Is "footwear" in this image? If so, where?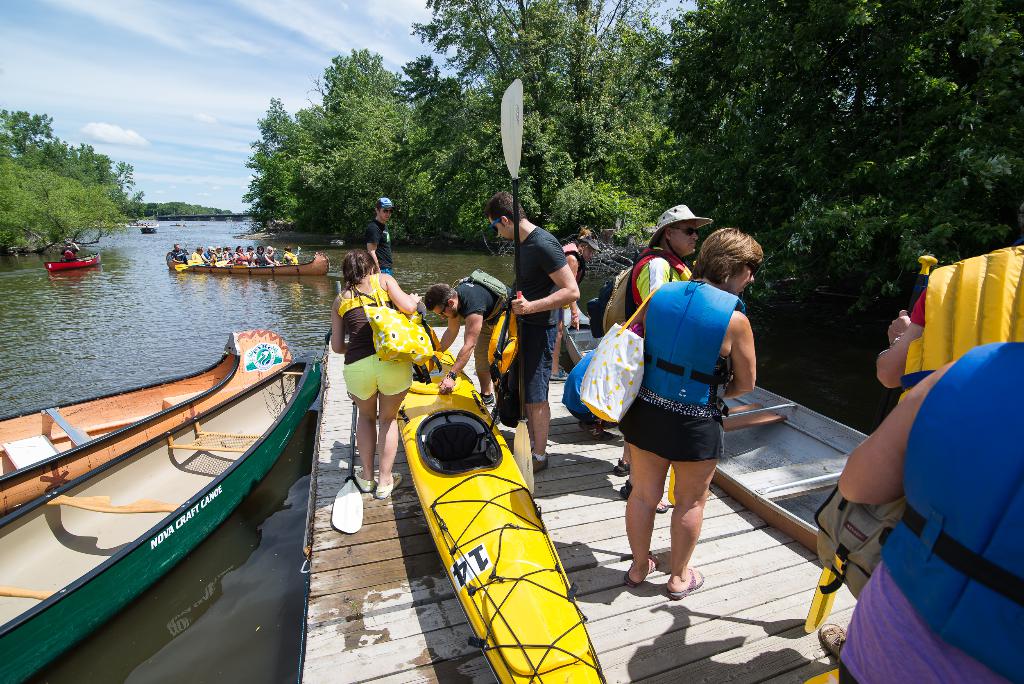
Yes, at (left=488, top=402, right=507, bottom=427).
